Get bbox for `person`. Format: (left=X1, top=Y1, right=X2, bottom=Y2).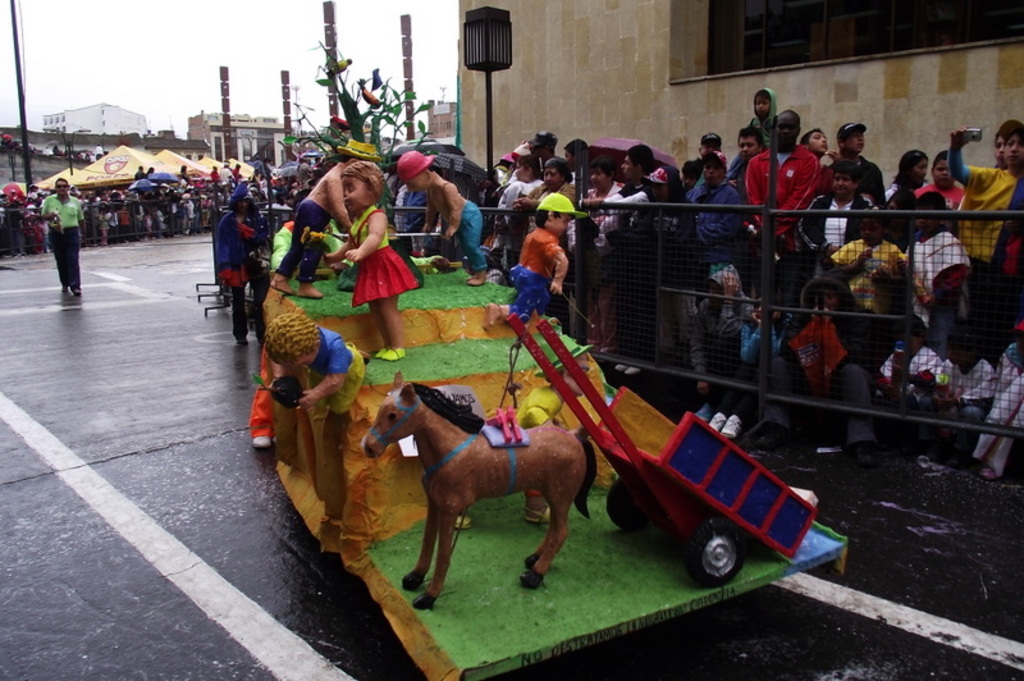
(left=828, top=124, right=888, bottom=210).
